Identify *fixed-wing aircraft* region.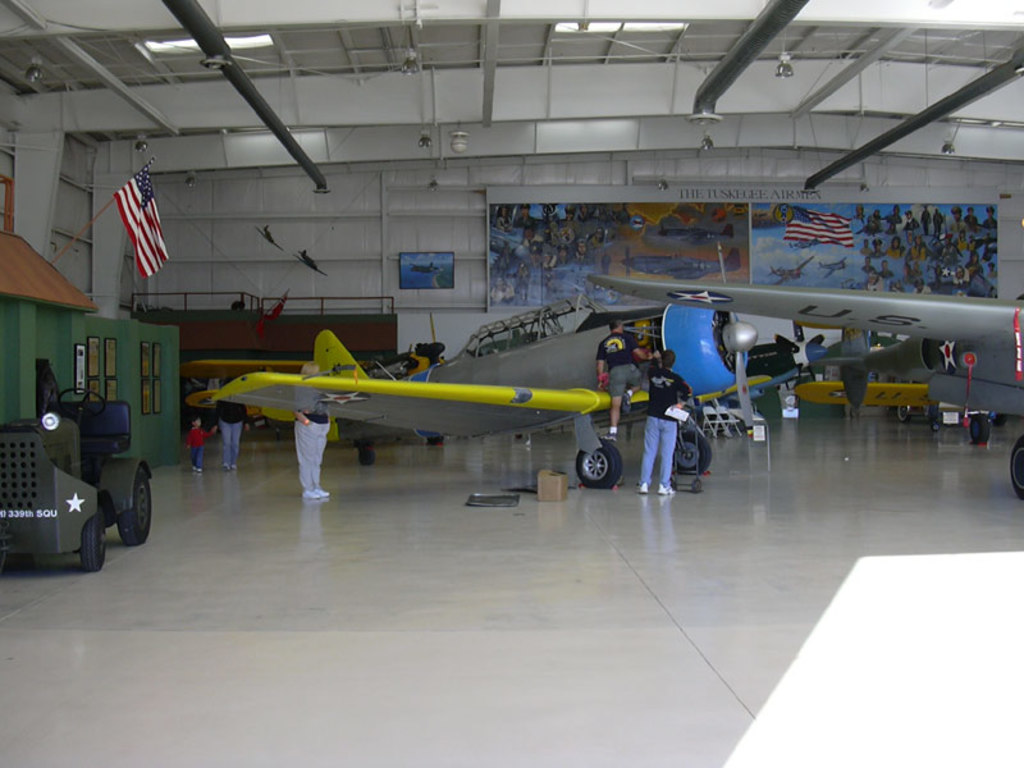
Region: box(581, 270, 1023, 504).
